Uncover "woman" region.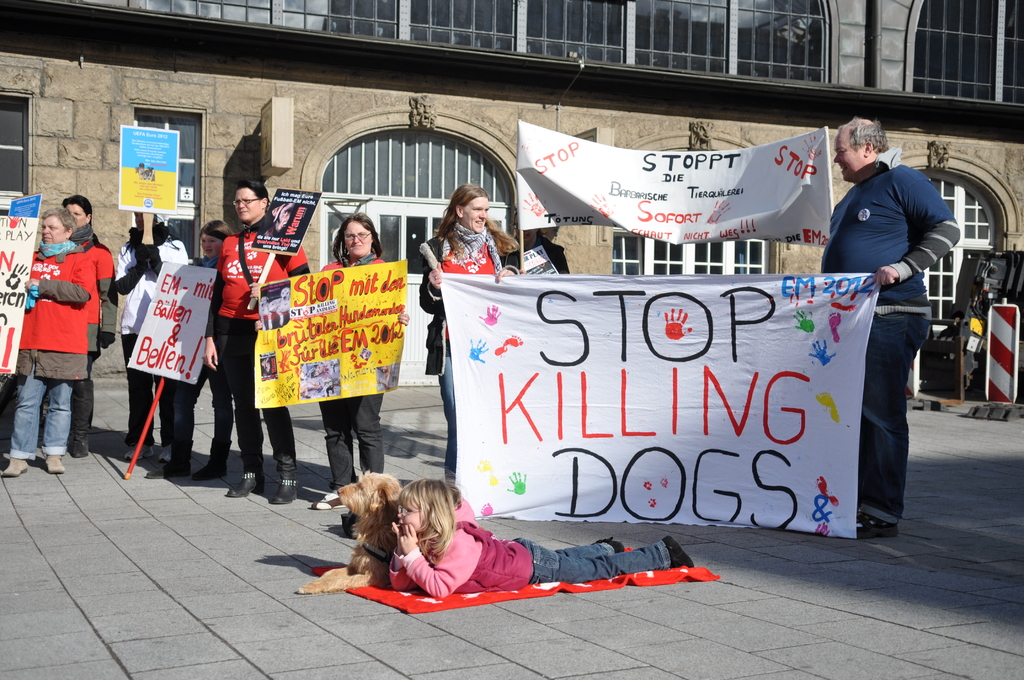
Uncovered: bbox(3, 209, 96, 474).
